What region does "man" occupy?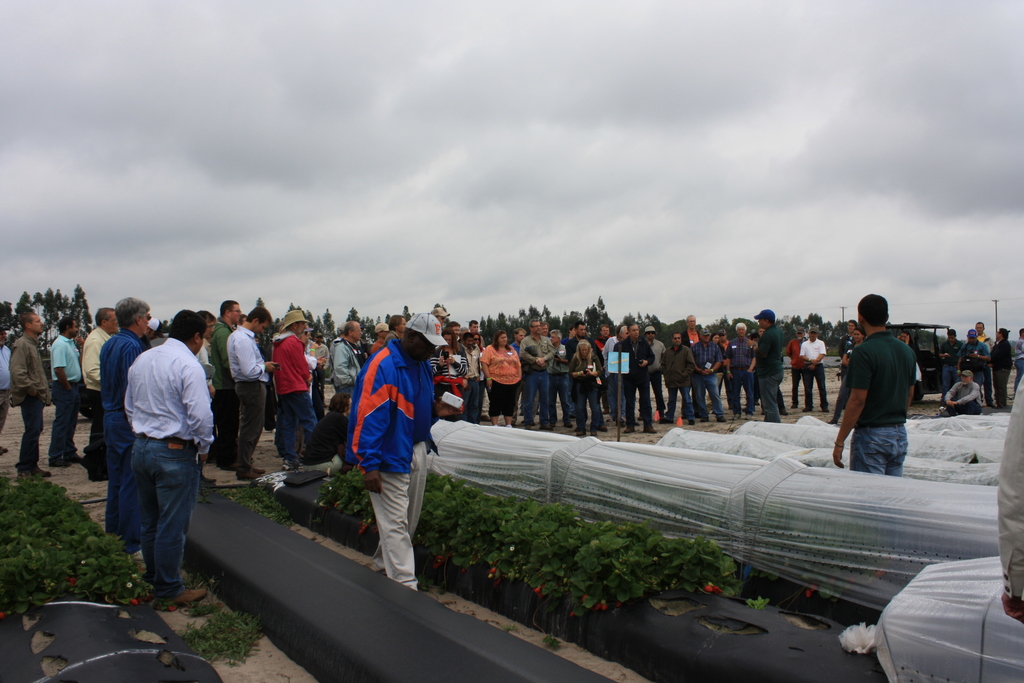
box=[518, 320, 551, 429].
